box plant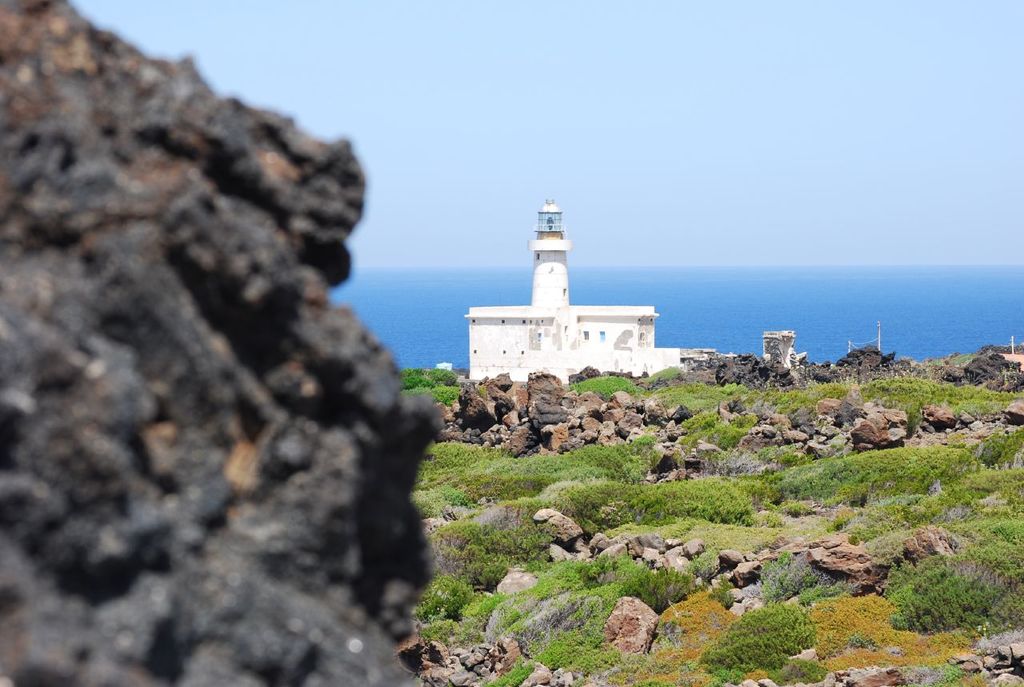
{"left": 779, "top": 450, "right": 815, "bottom": 464}
